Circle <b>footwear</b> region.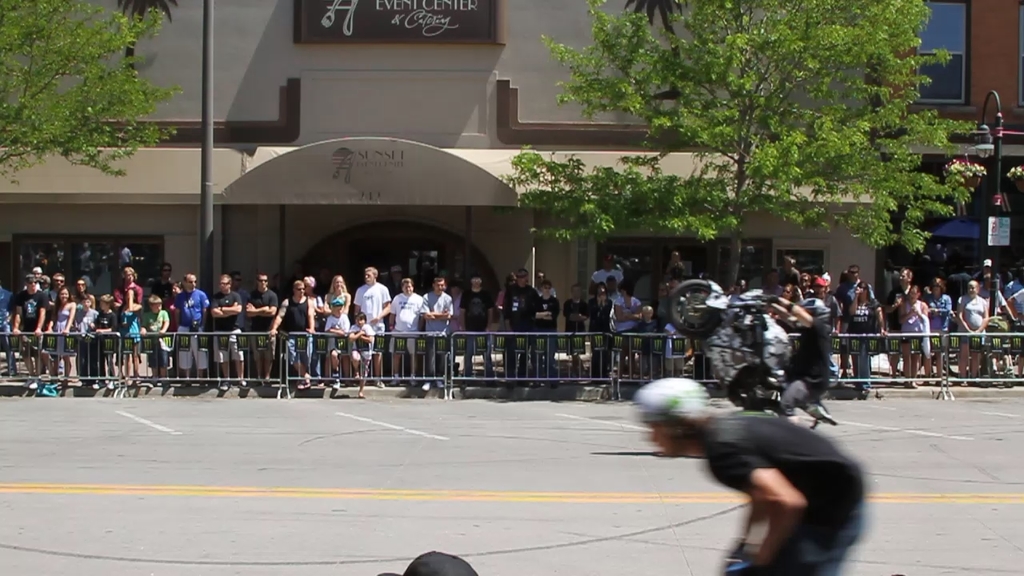
Region: {"left": 421, "top": 381, "right": 431, "bottom": 394}.
